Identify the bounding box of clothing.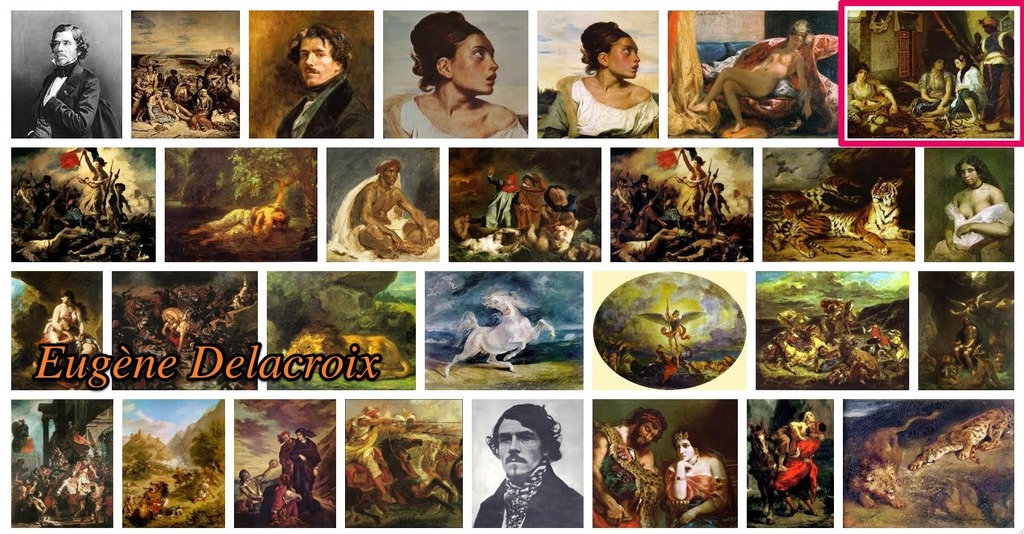
<region>272, 84, 392, 147</region>.
